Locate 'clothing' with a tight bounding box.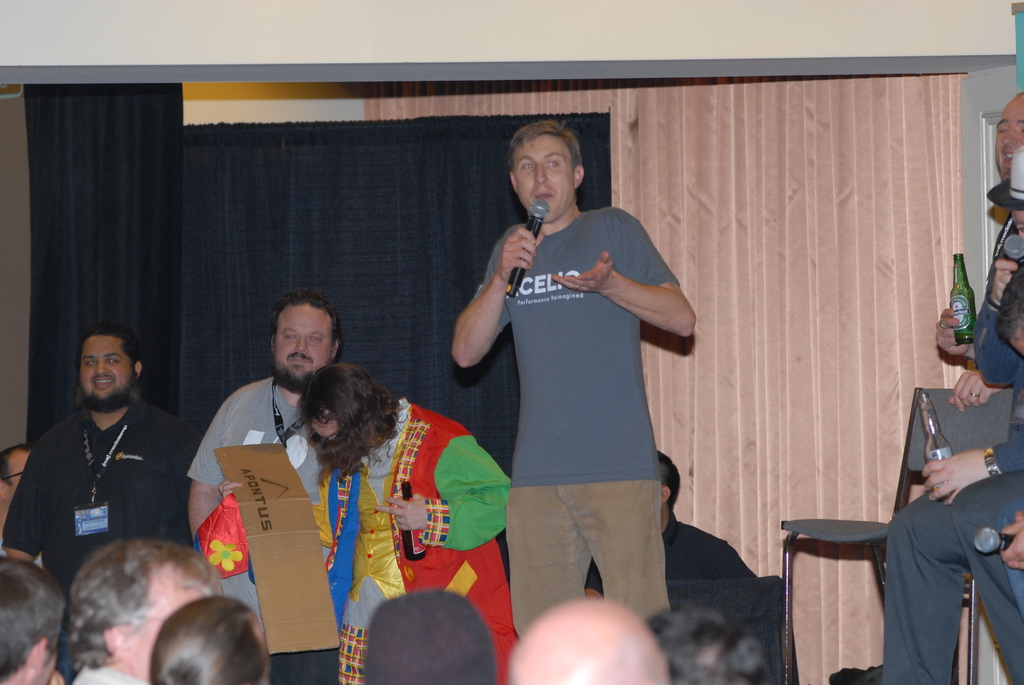
select_region(69, 658, 145, 684).
